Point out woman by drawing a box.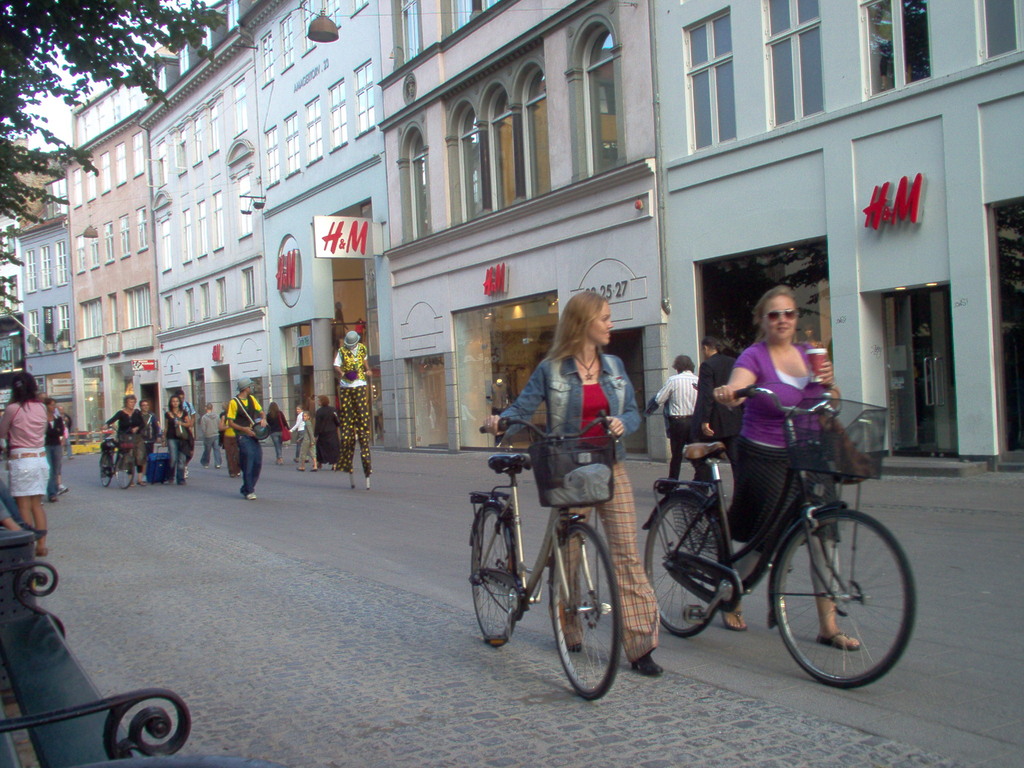
select_region(710, 283, 882, 652).
